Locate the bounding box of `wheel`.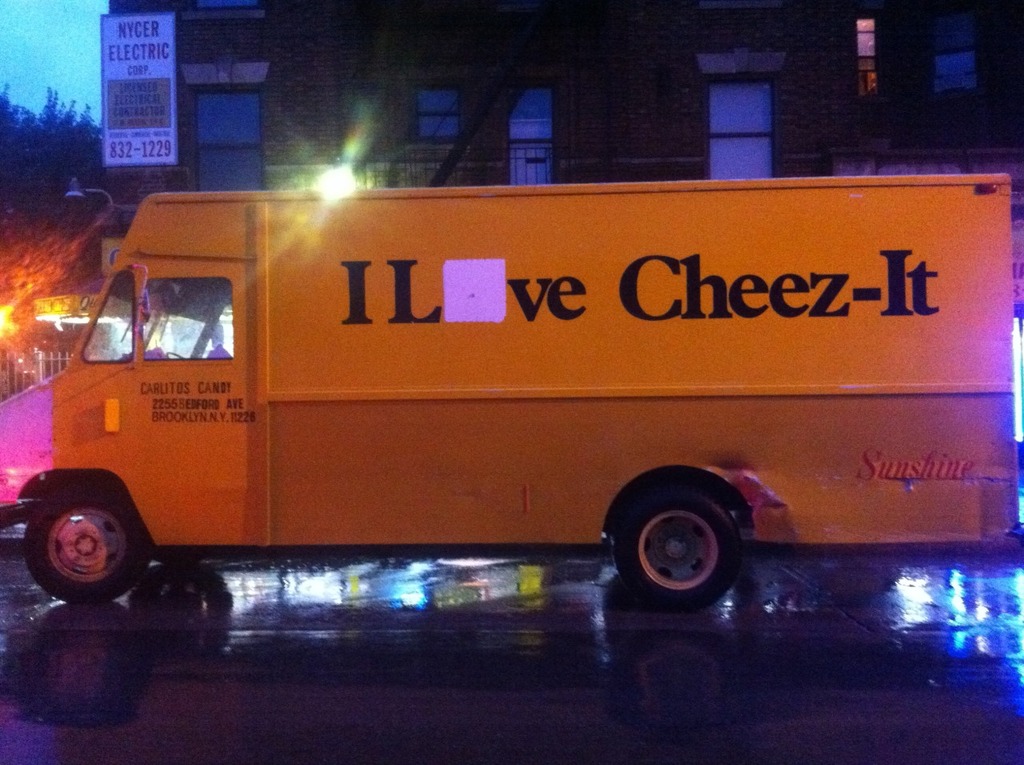
Bounding box: {"x1": 167, "y1": 351, "x2": 186, "y2": 361}.
